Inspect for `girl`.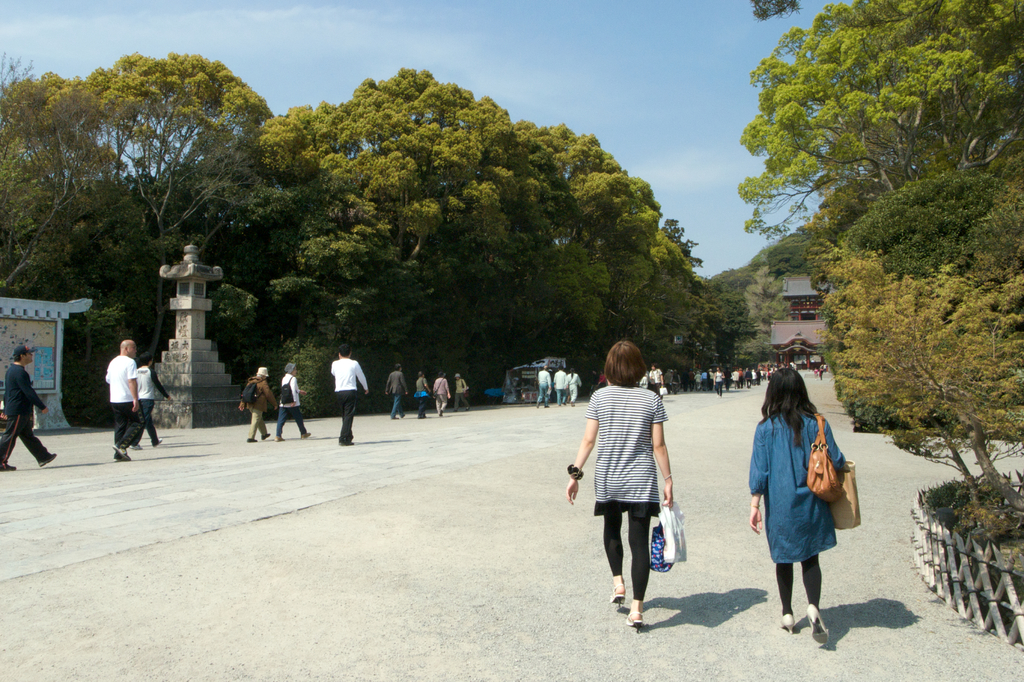
Inspection: (569, 343, 671, 628).
